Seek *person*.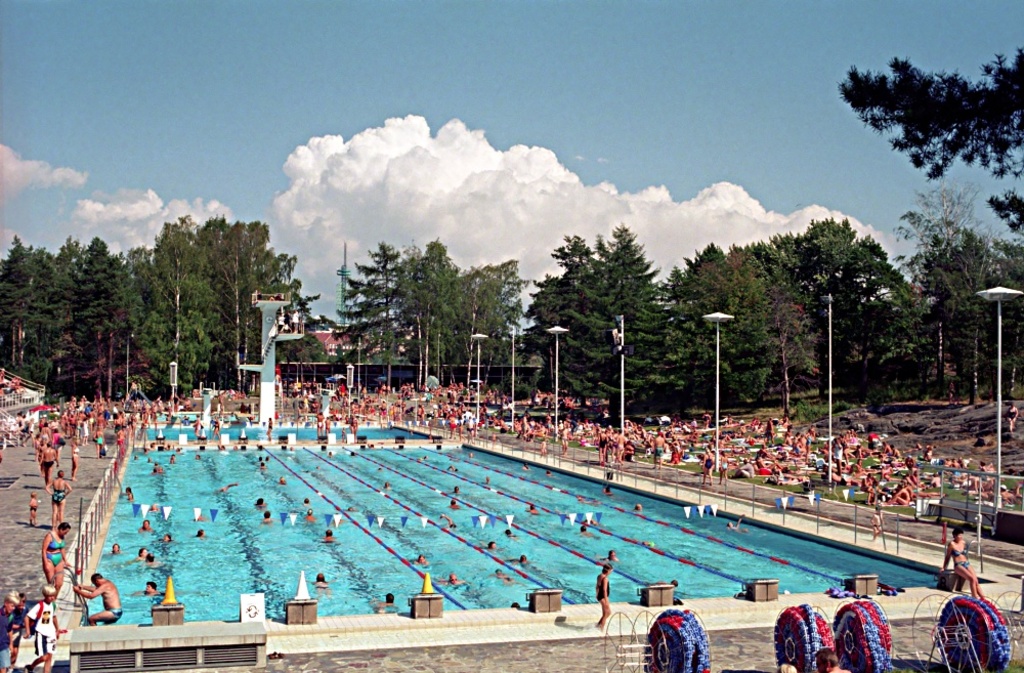
[x1=325, y1=528, x2=333, y2=542].
